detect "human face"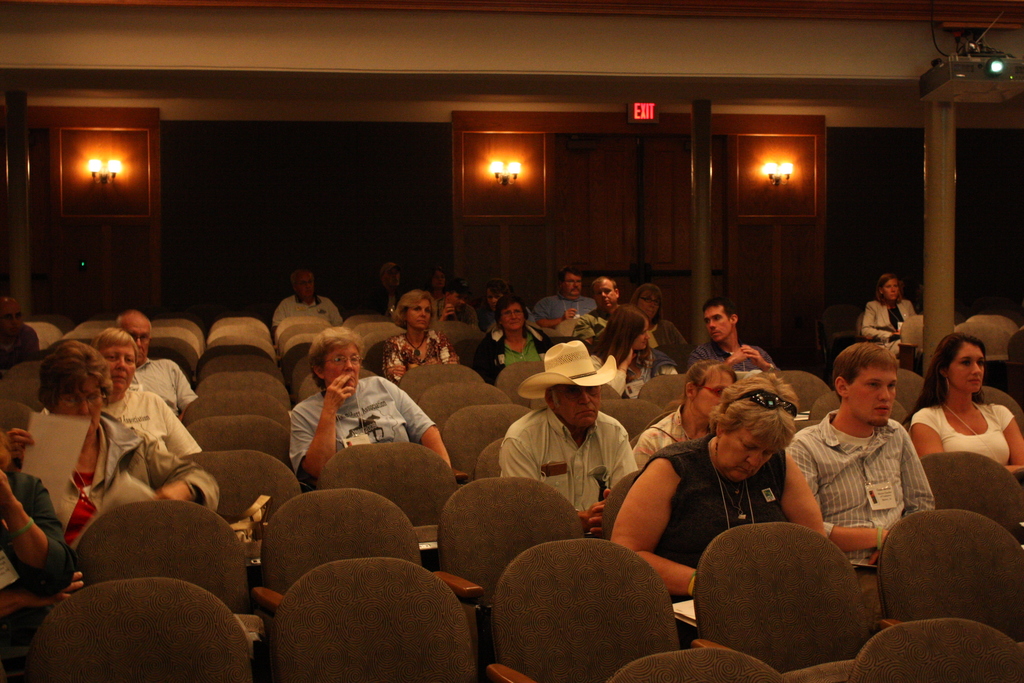
l=729, t=429, r=772, b=479
